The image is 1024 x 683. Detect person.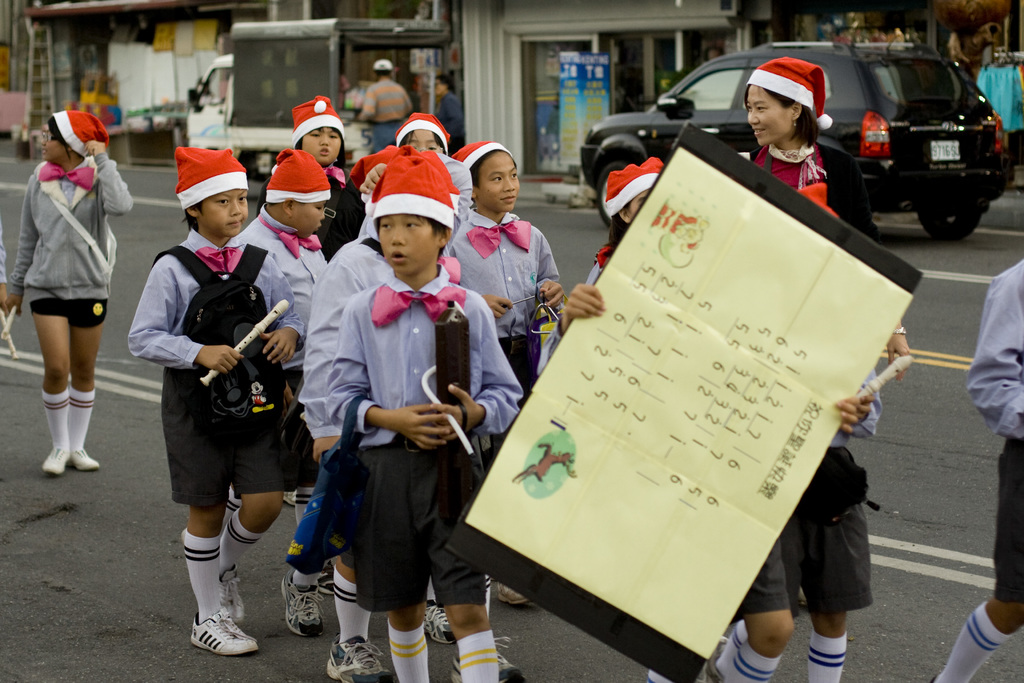
Detection: Rect(931, 257, 1023, 682).
